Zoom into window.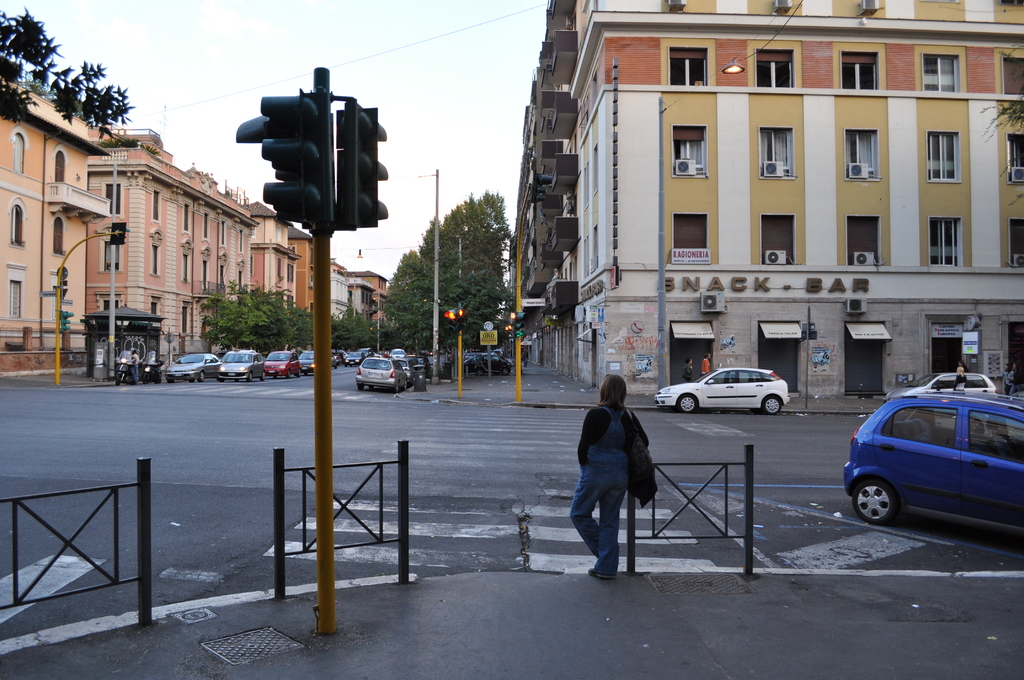
Zoom target: [760,126,794,175].
